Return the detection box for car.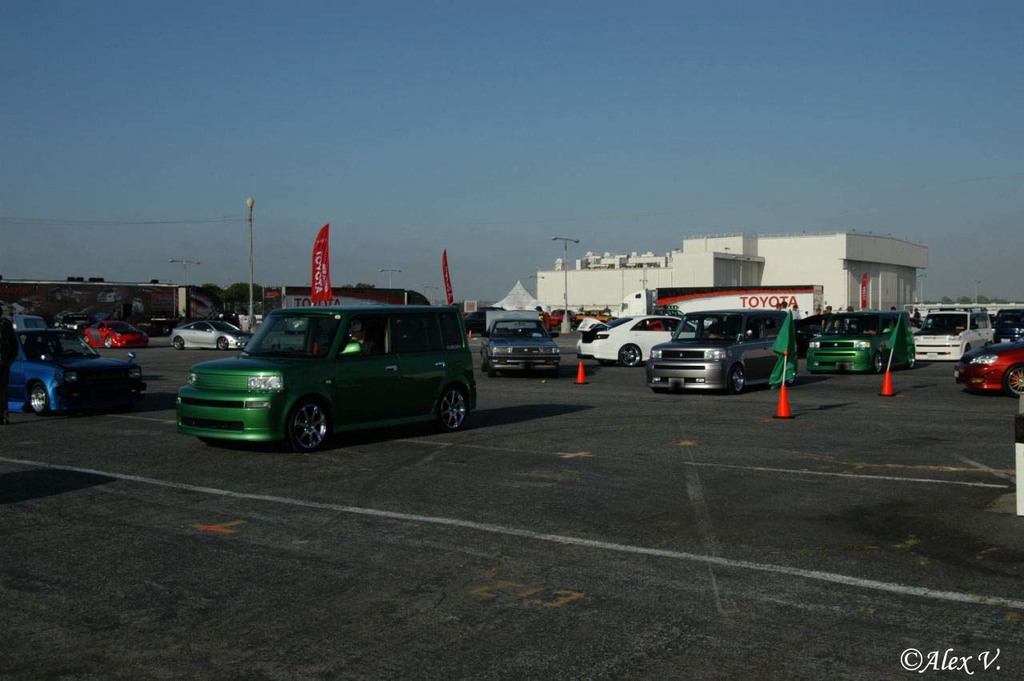
pyautogui.locateOnScreen(159, 290, 494, 459).
